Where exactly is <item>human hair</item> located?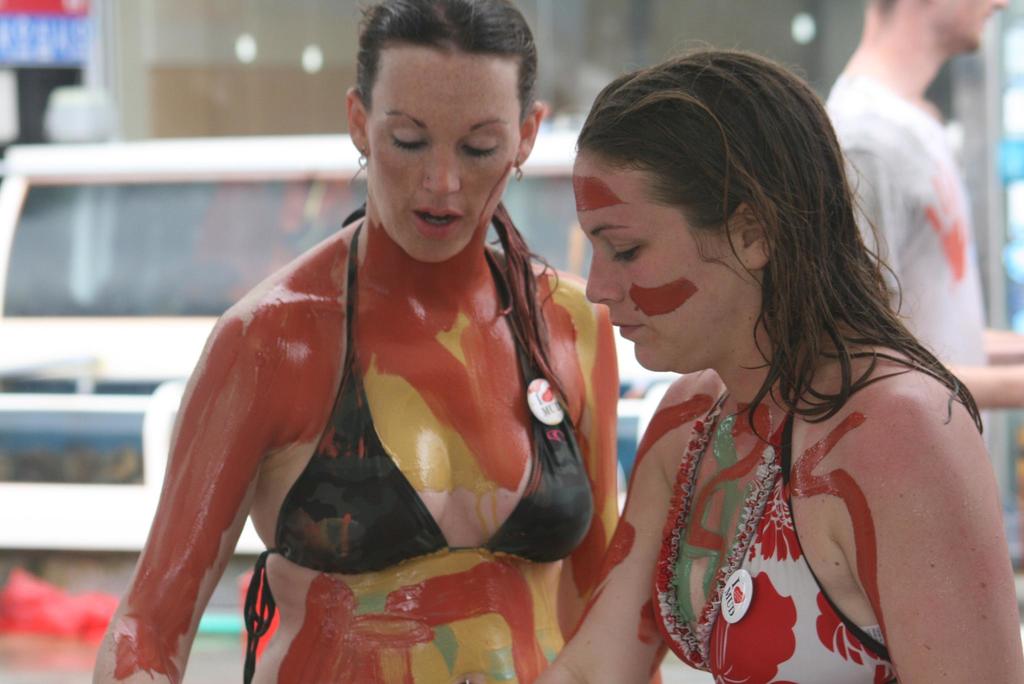
Its bounding box is Rect(599, 52, 914, 455).
